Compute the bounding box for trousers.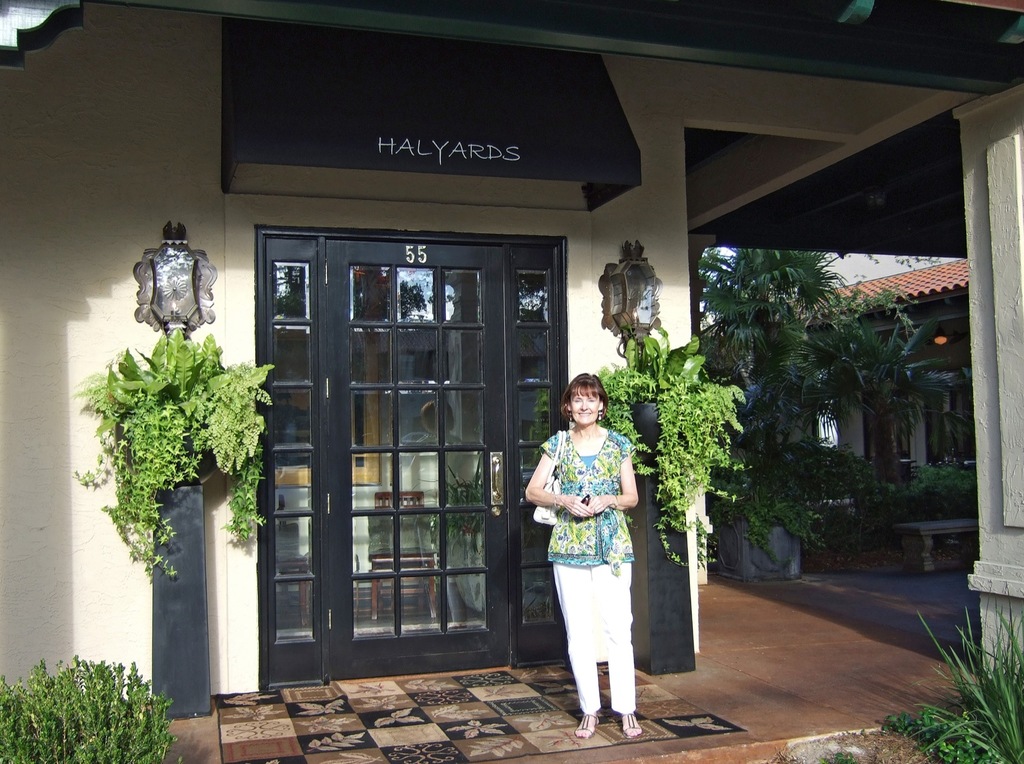
locate(552, 560, 636, 709).
